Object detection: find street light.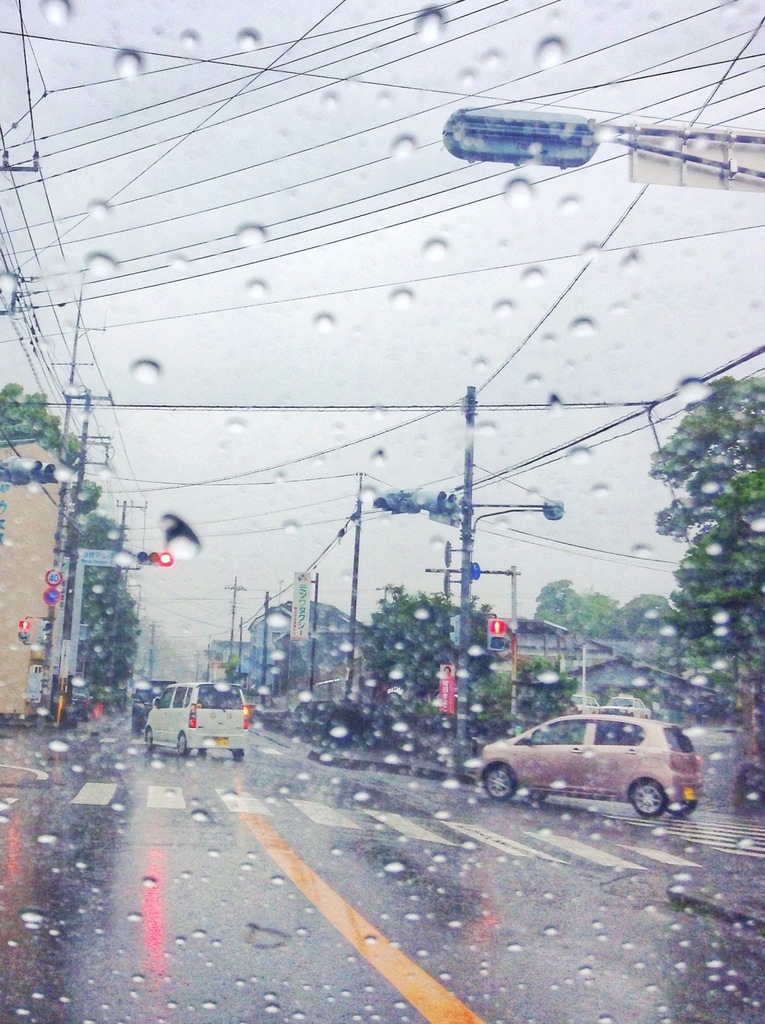
locate(471, 495, 566, 528).
